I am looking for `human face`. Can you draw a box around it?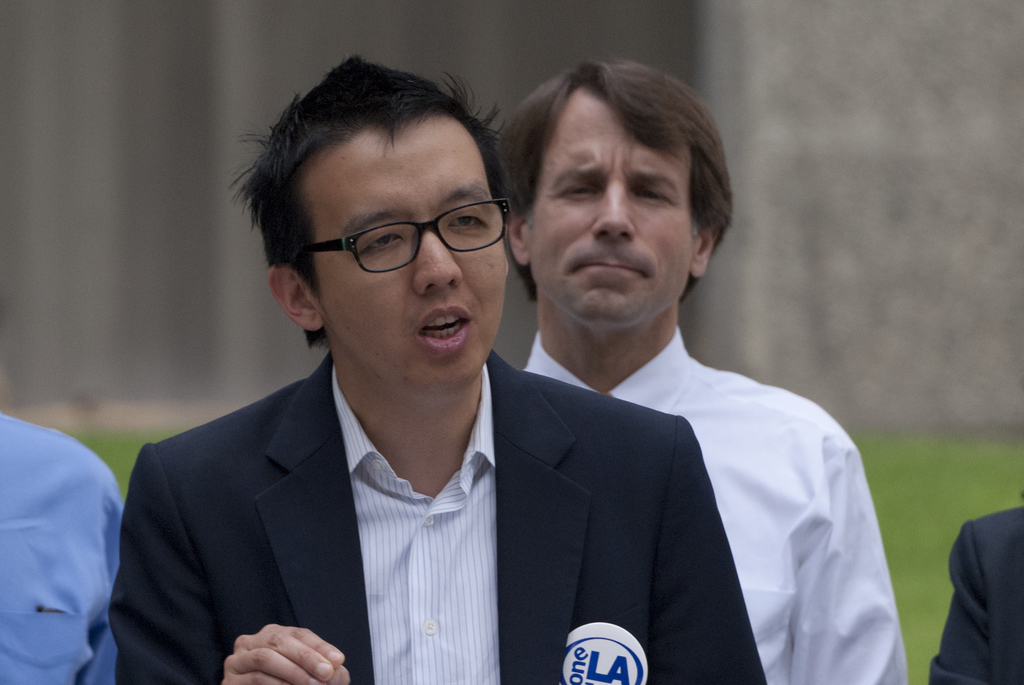
Sure, the bounding box is [x1=530, y1=90, x2=694, y2=327].
